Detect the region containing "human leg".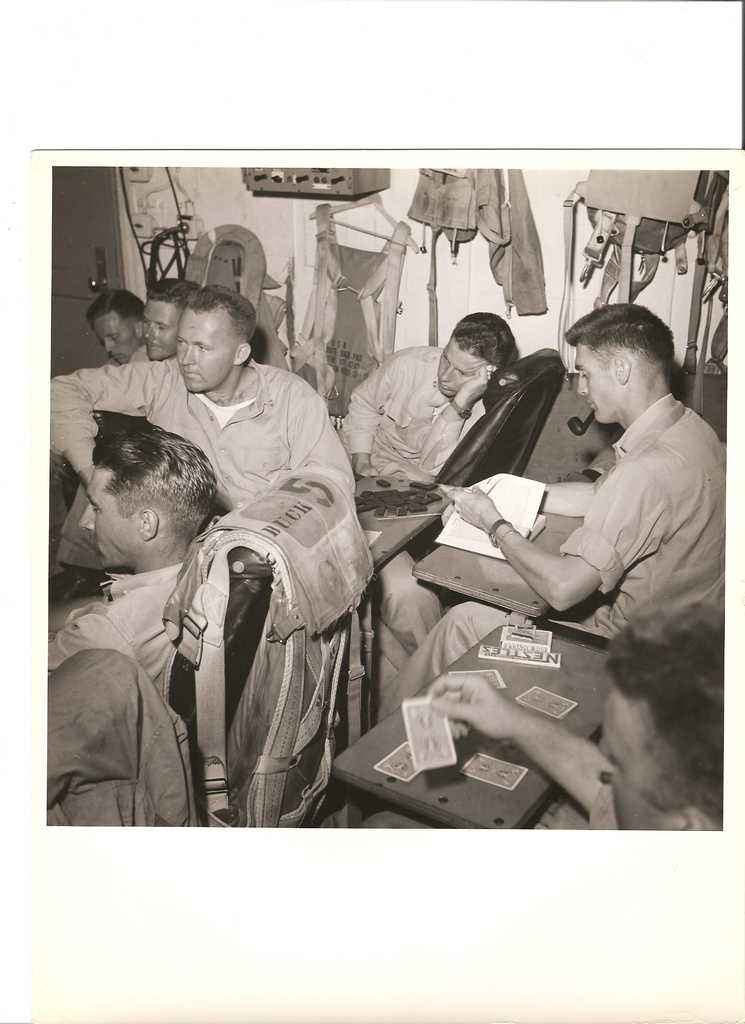
51,776,150,834.
